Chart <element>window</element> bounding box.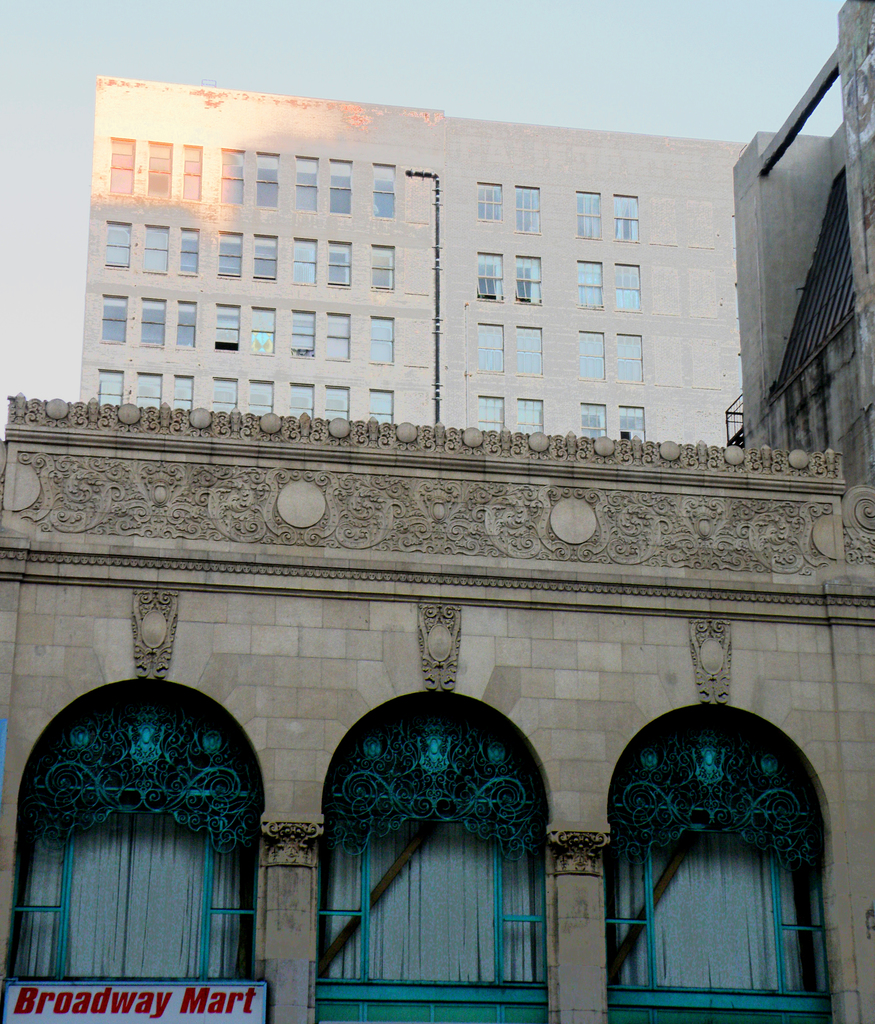
Charted: (106, 136, 131, 195).
